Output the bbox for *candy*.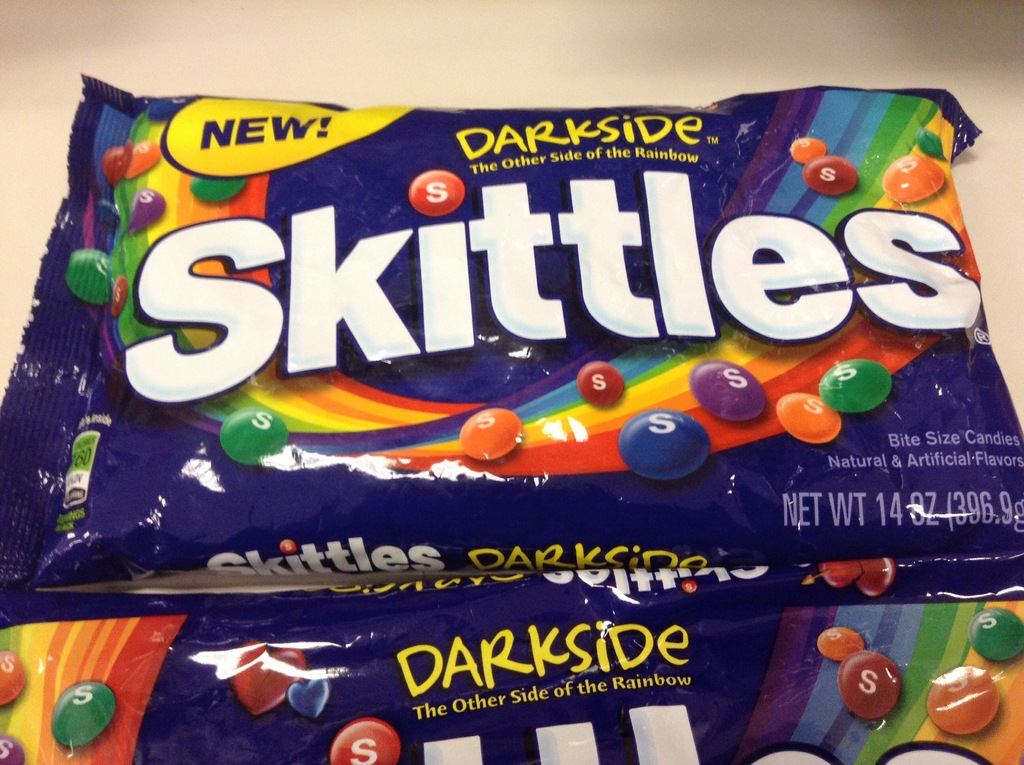
select_region(116, 189, 170, 232).
